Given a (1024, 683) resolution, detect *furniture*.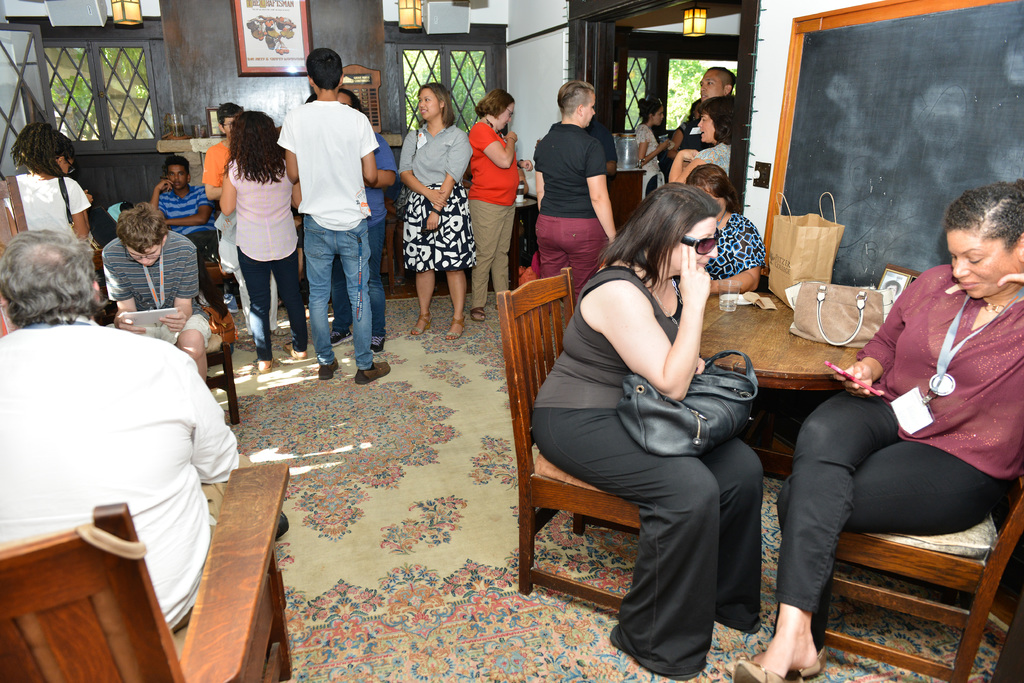
rect(811, 474, 1023, 682).
